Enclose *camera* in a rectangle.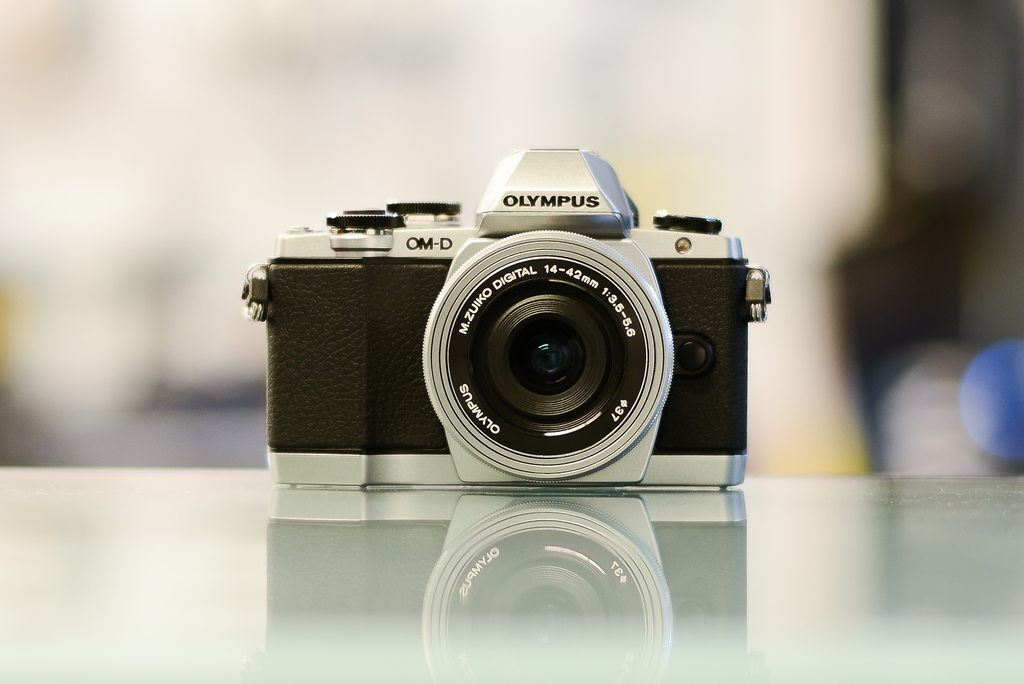
<bbox>238, 147, 769, 498</bbox>.
